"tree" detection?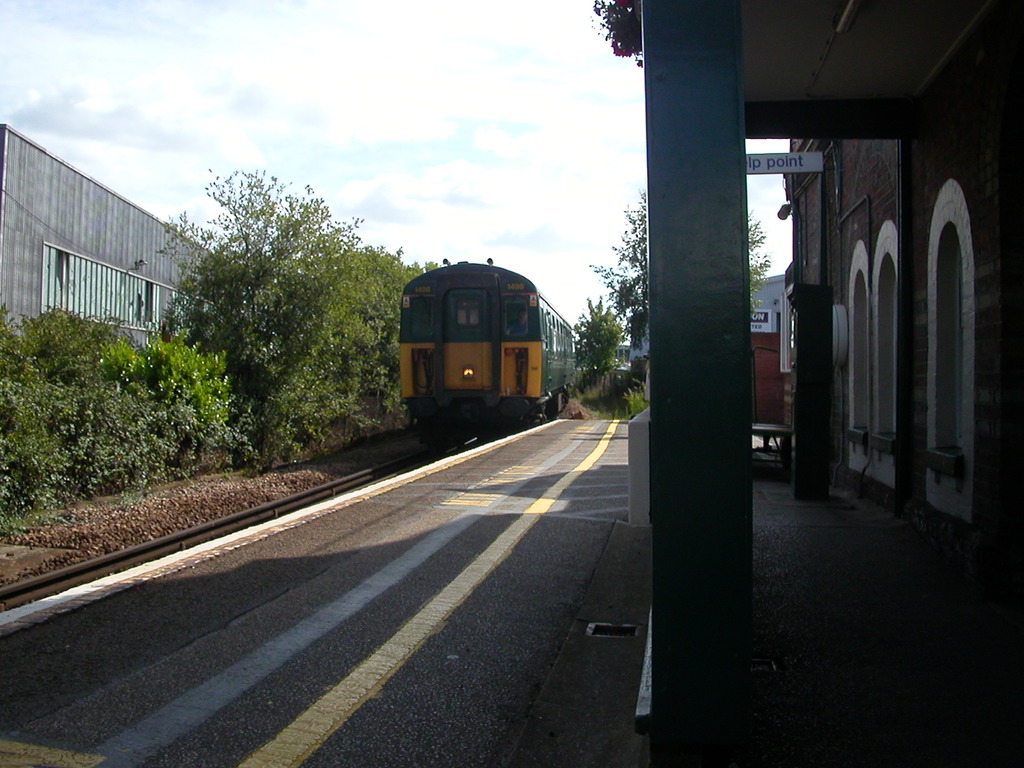
crop(145, 157, 387, 454)
